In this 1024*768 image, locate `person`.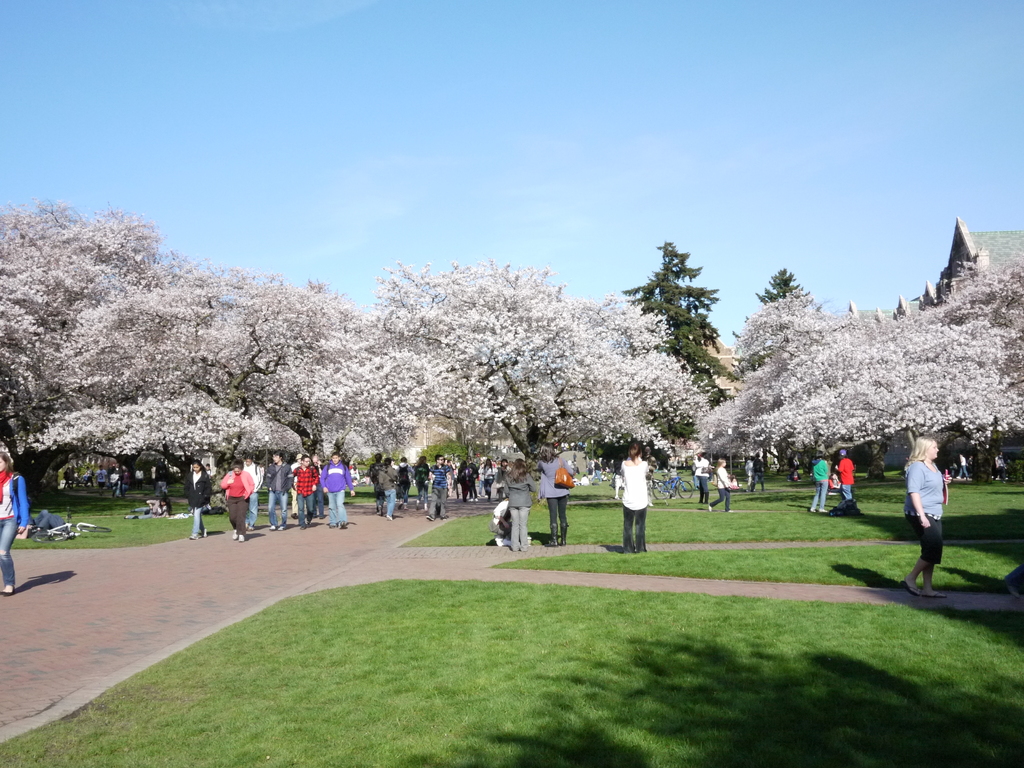
Bounding box: rect(693, 450, 716, 507).
